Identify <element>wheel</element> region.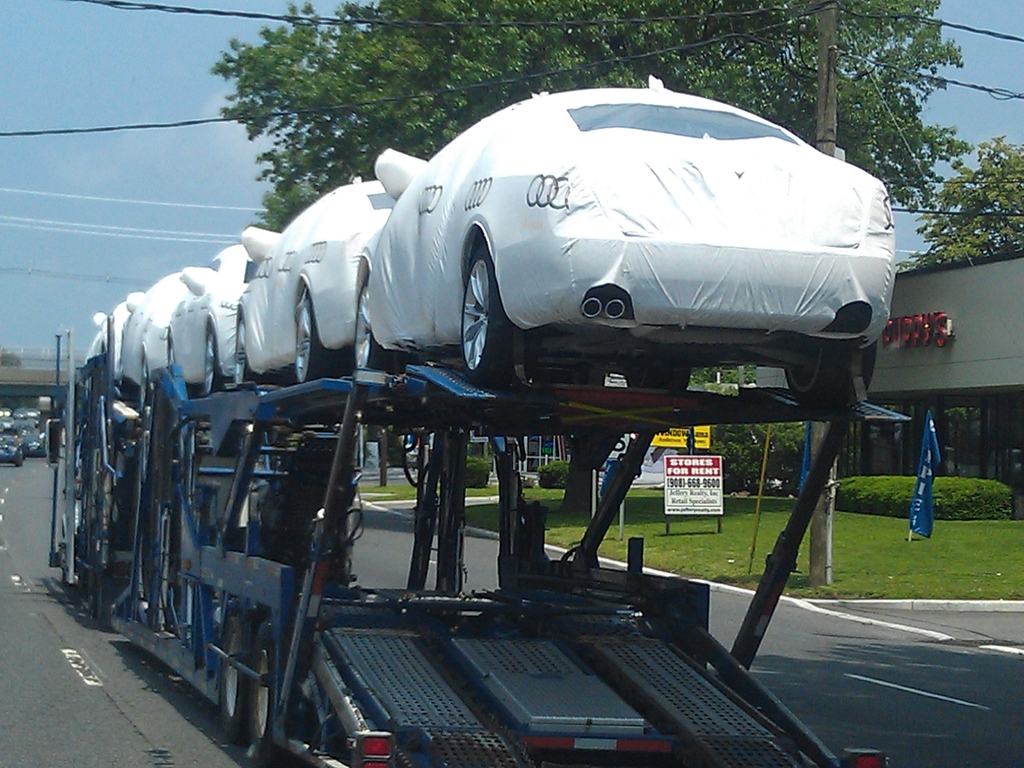
Region: [left=166, top=341, right=181, bottom=368].
